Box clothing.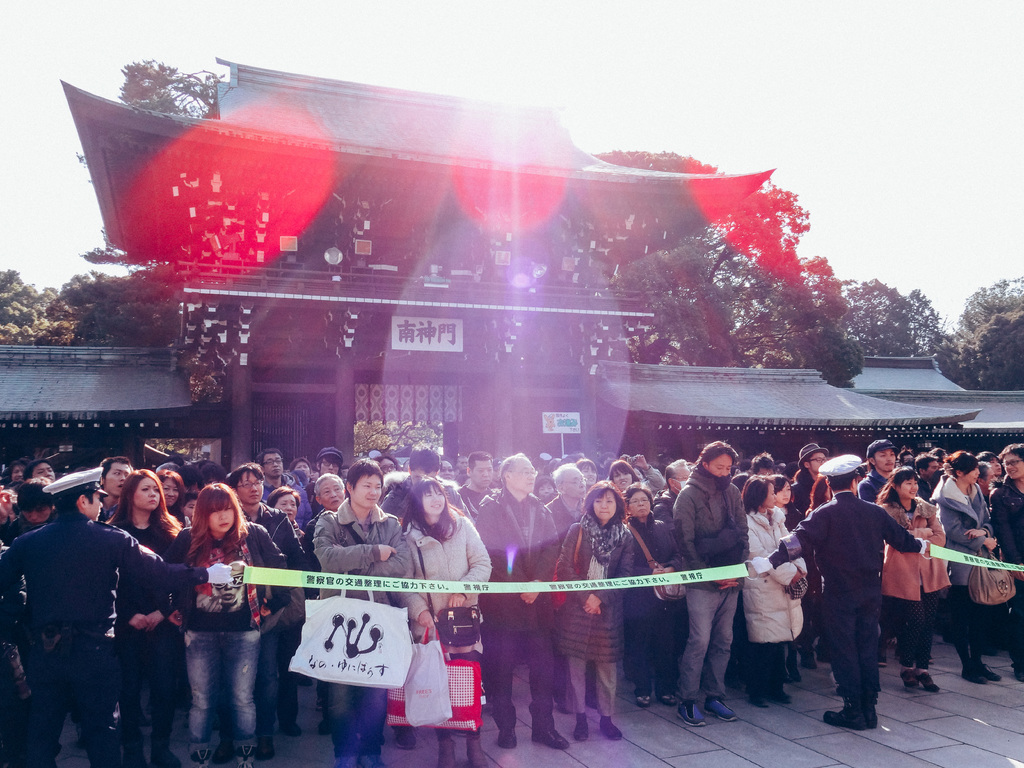
bbox=[0, 513, 205, 767].
